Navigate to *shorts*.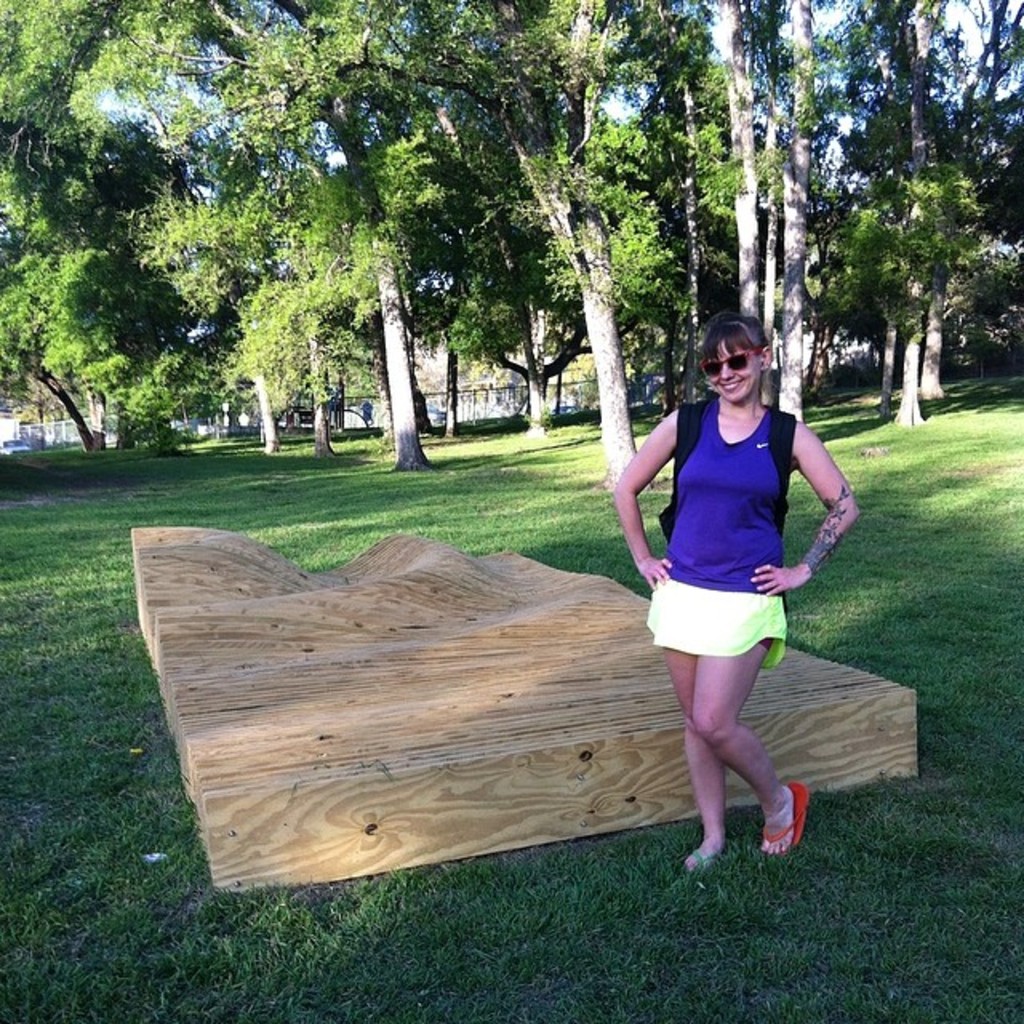
Navigation target: [x1=643, y1=581, x2=789, y2=669].
